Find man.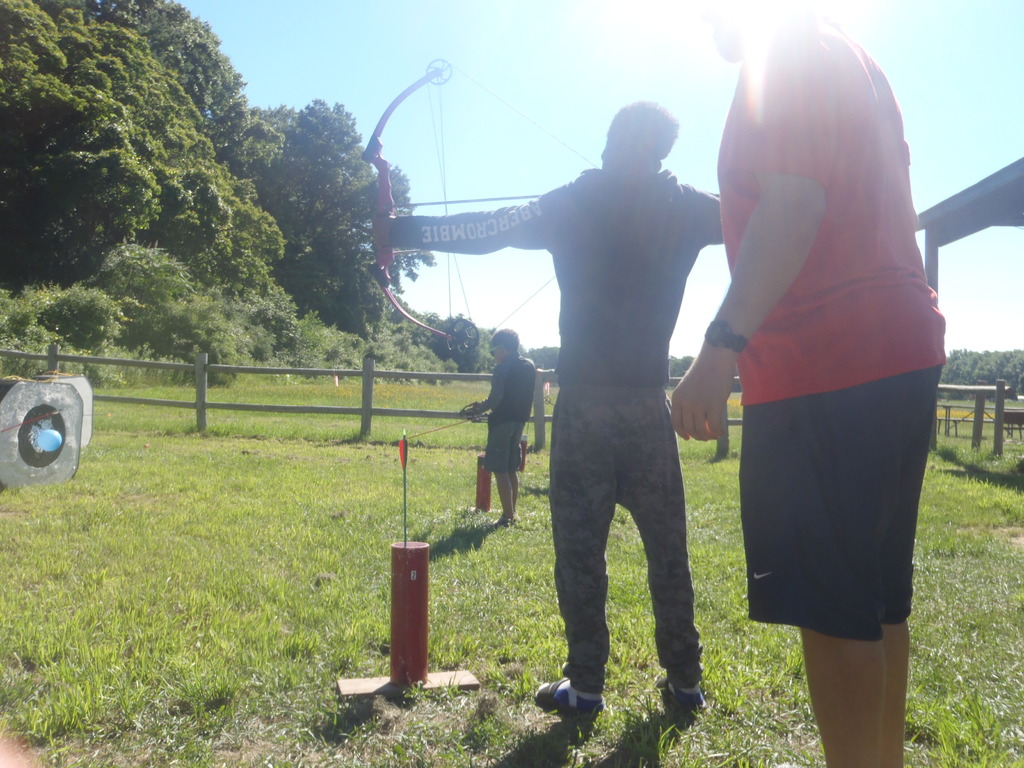
box(370, 106, 720, 714).
